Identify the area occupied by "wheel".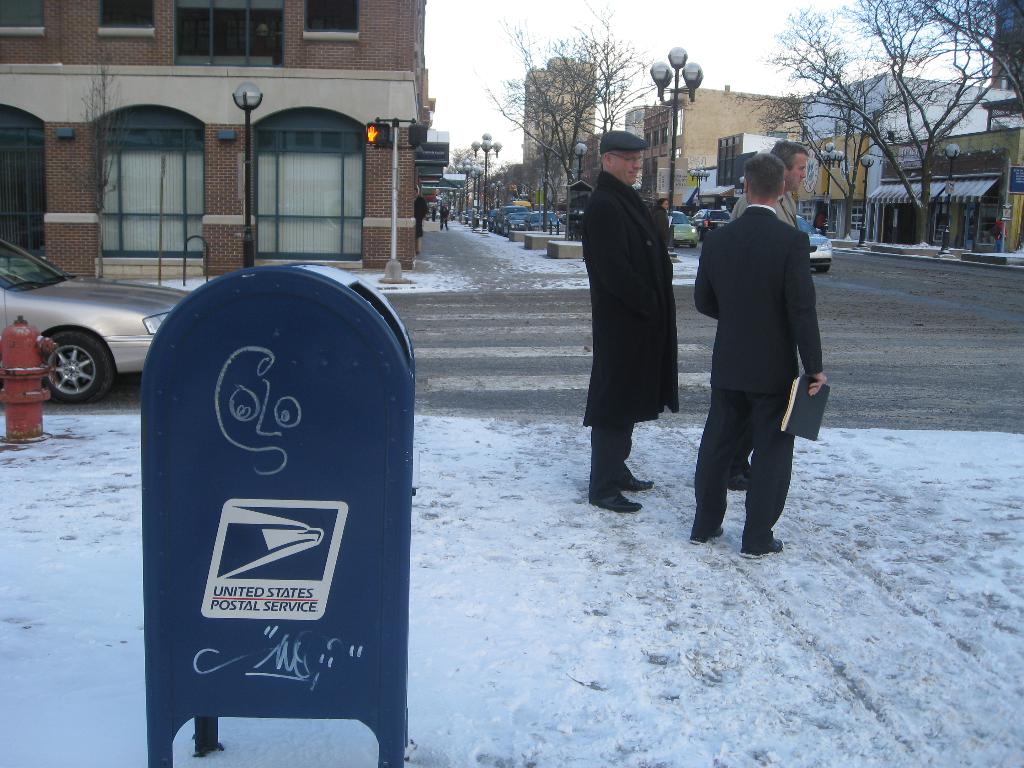
Area: <region>687, 244, 695, 252</region>.
